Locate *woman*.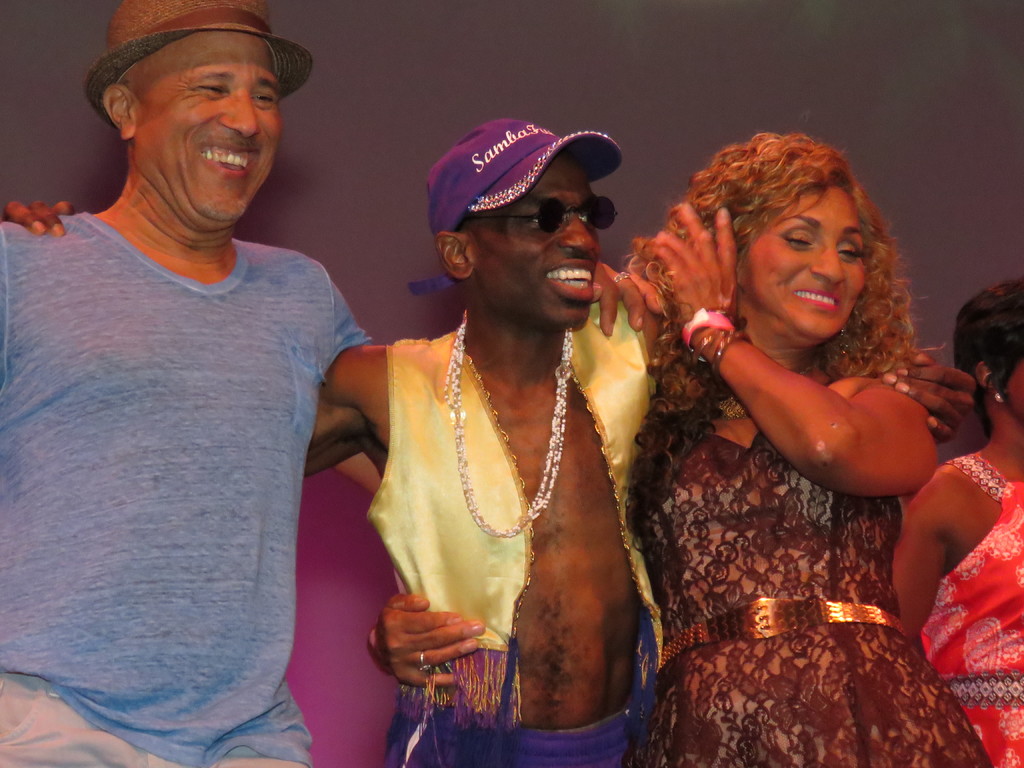
Bounding box: bbox=[614, 135, 979, 751].
